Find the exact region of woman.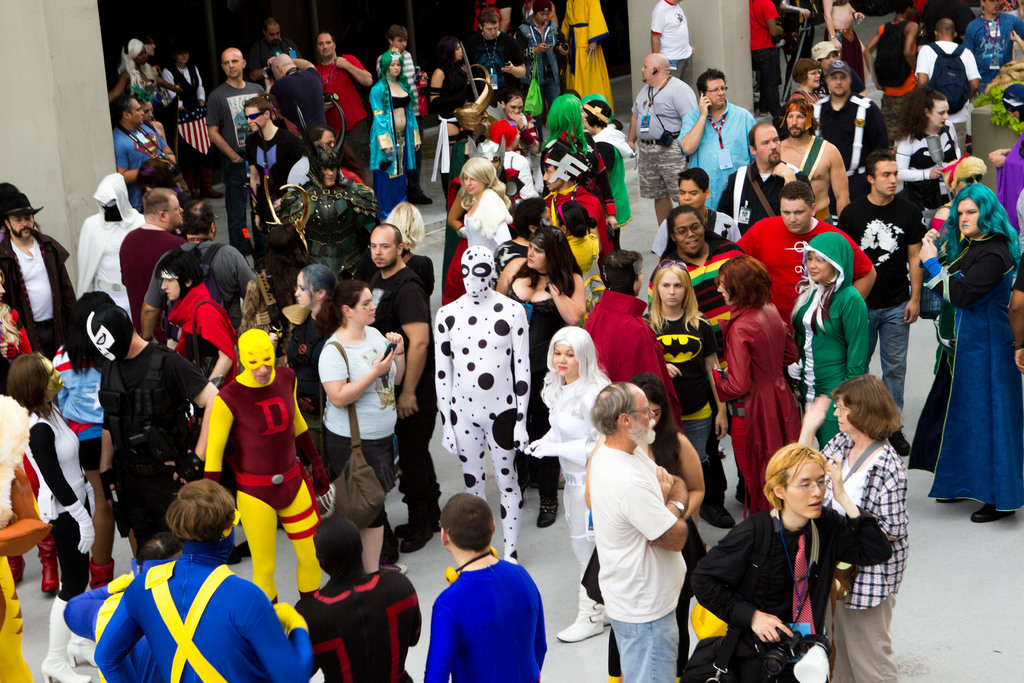
Exact region: [left=514, top=1, right=573, bottom=129].
